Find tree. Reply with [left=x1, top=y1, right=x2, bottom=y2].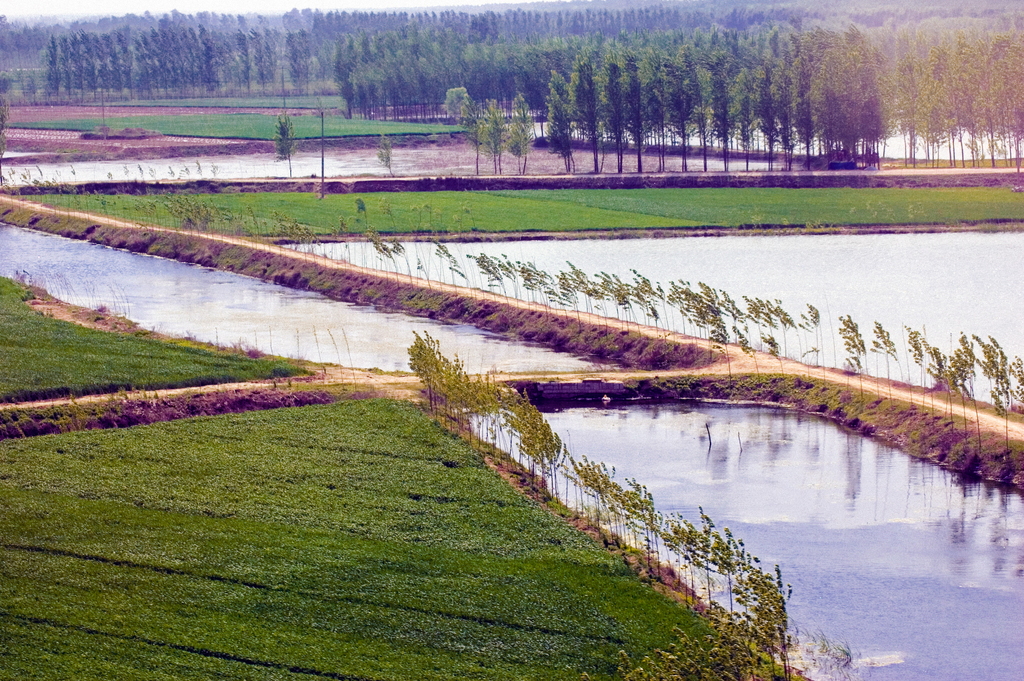
[left=594, top=33, right=650, bottom=175].
